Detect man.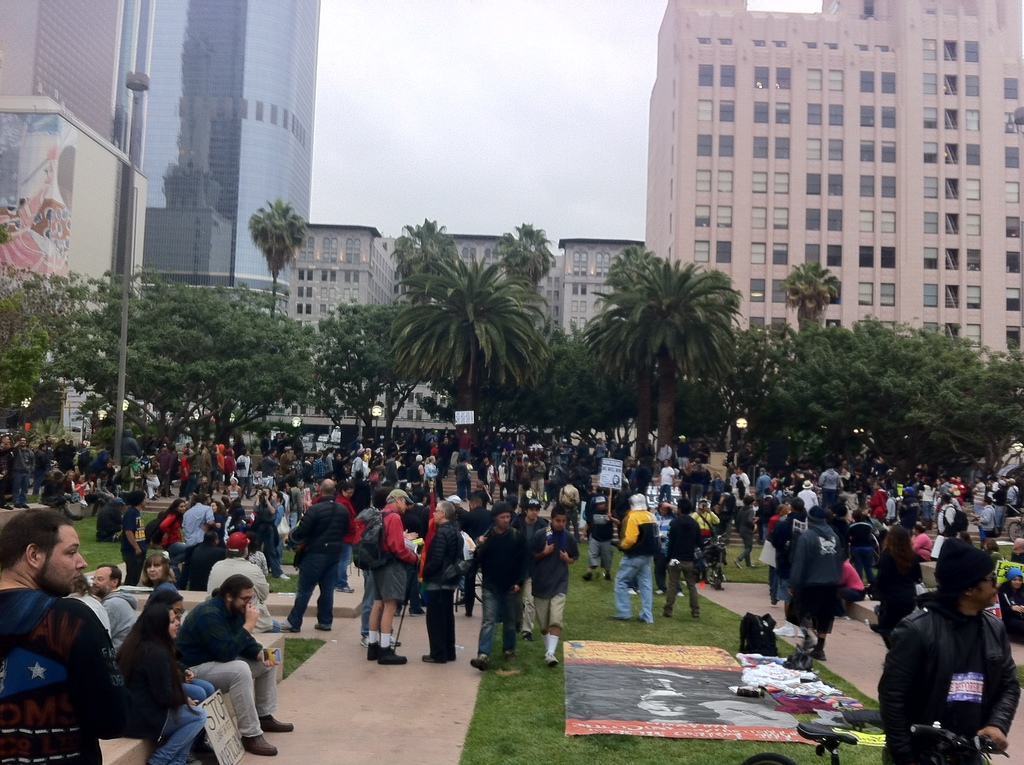
Detected at {"left": 730, "top": 496, "right": 760, "bottom": 571}.
